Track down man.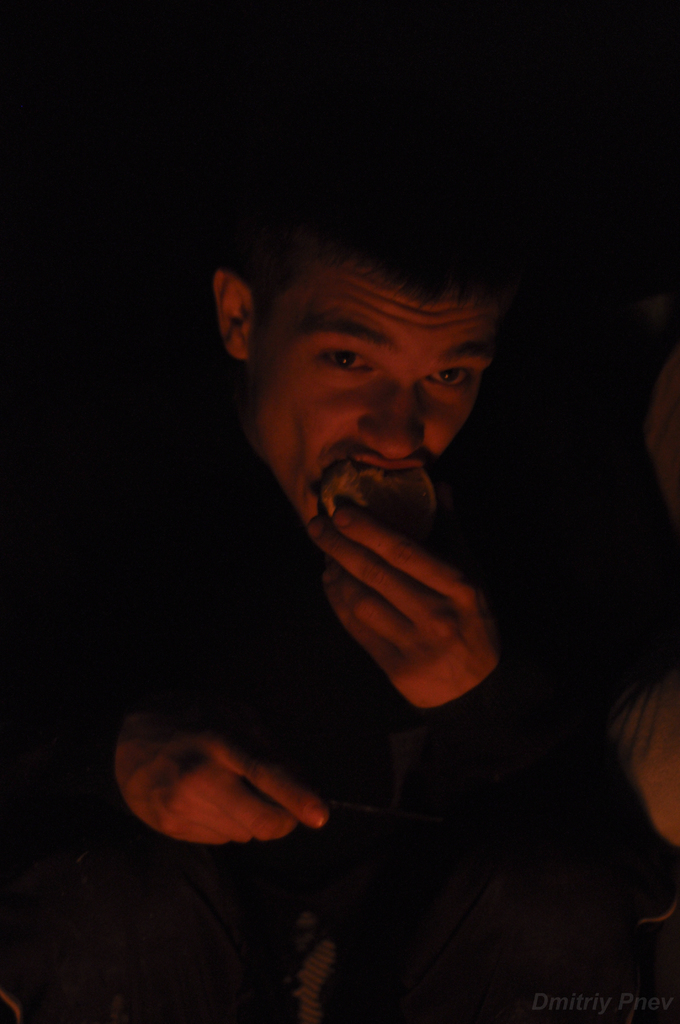
Tracked to [97,189,596,955].
